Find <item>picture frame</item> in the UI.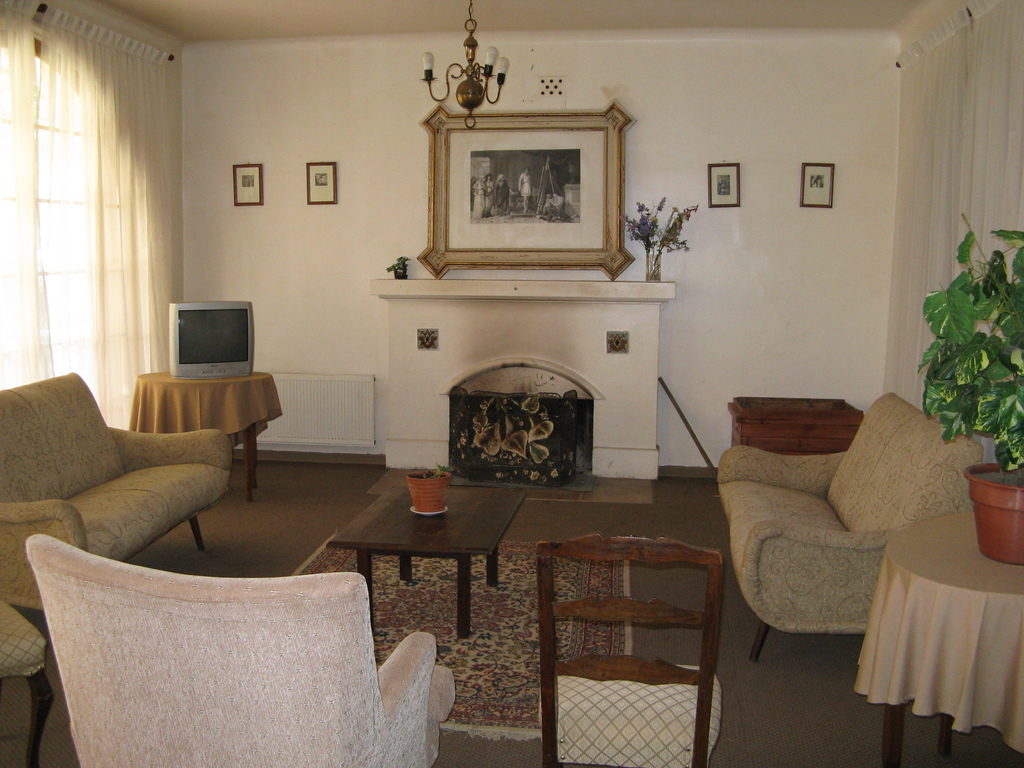
UI element at {"left": 705, "top": 162, "right": 740, "bottom": 211}.
